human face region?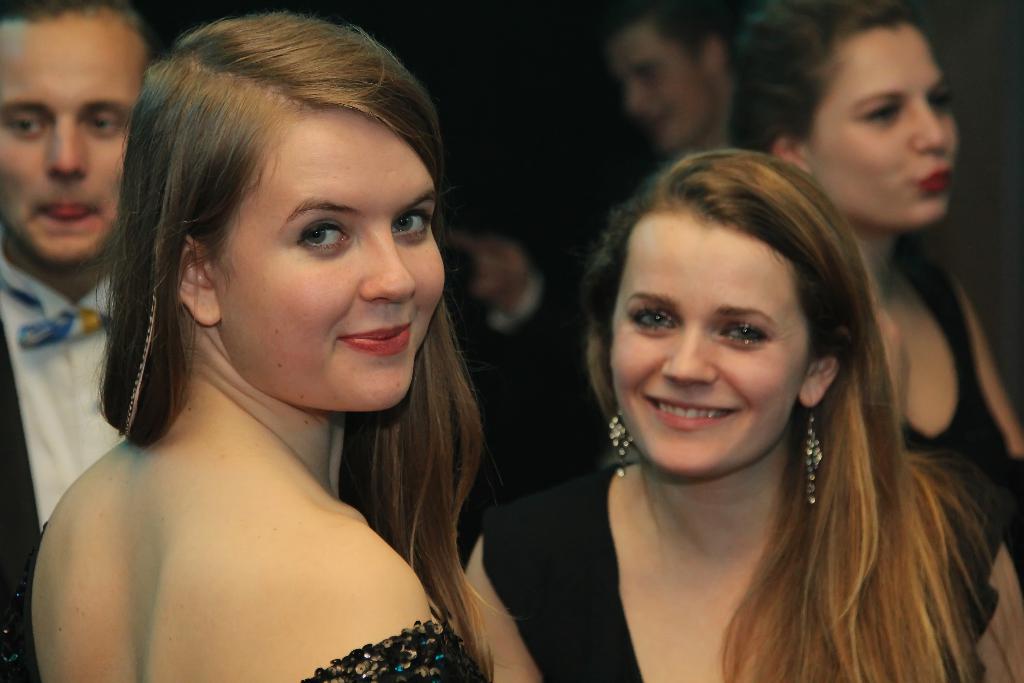
{"x1": 616, "y1": 38, "x2": 709, "y2": 144}
